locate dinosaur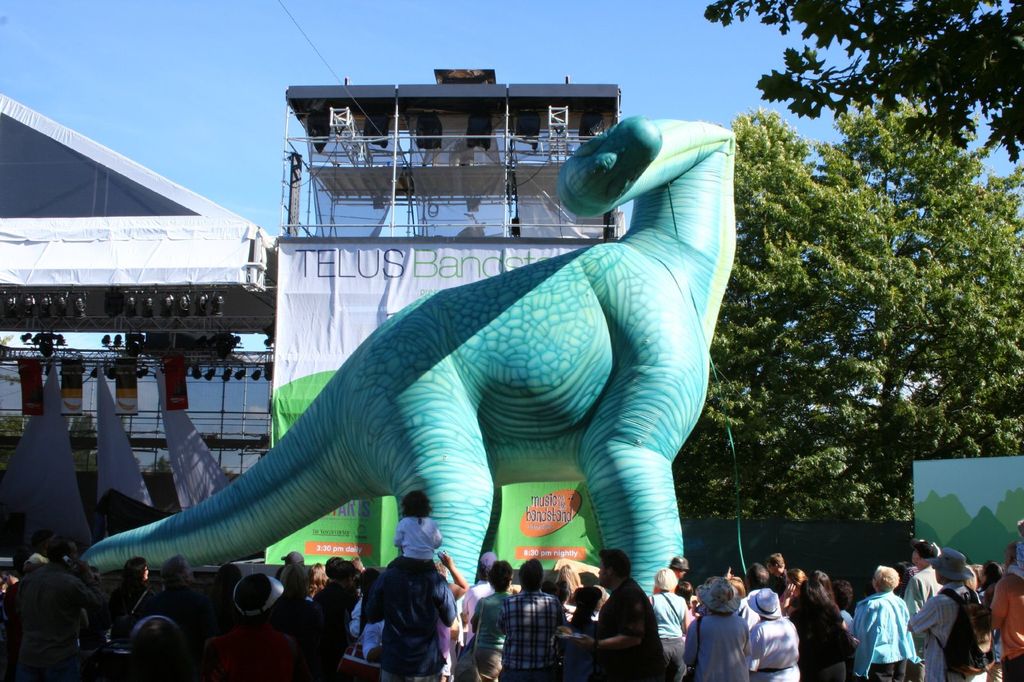
{"left": 79, "top": 127, "right": 727, "bottom": 620}
